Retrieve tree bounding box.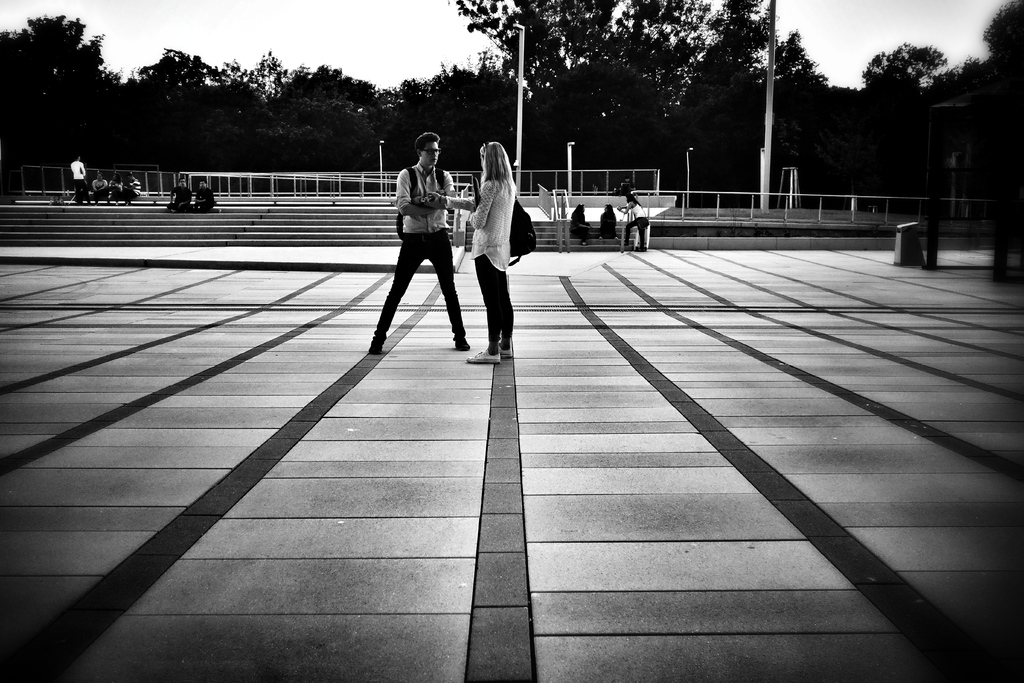
Bounding box: rect(438, 0, 710, 120).
